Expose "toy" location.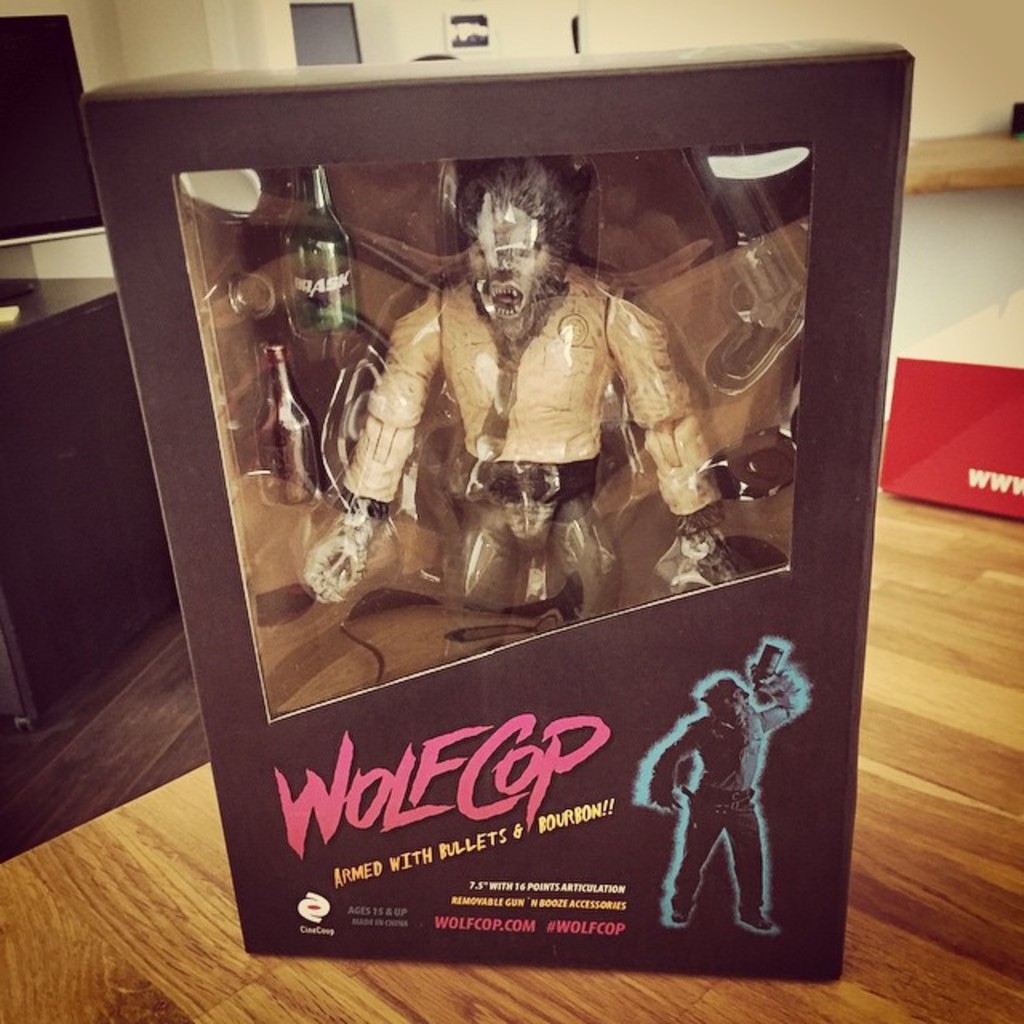
Exposed at Rect(296, 163, 730, 587).
